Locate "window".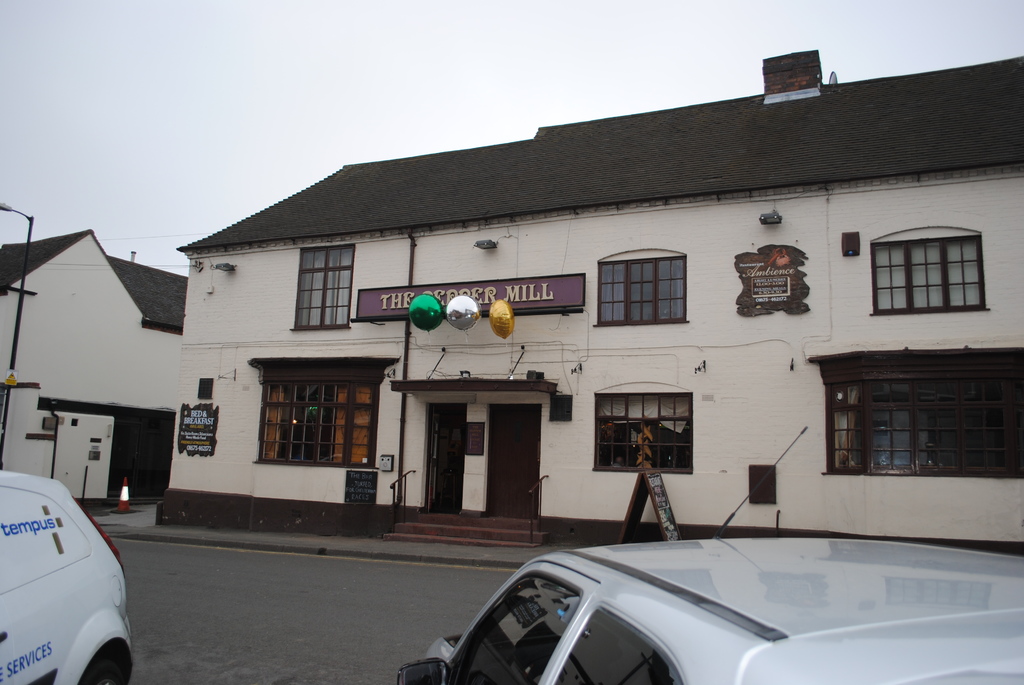
Bounding box: <bbox>819, 347, 1023, 473</bbox>.
